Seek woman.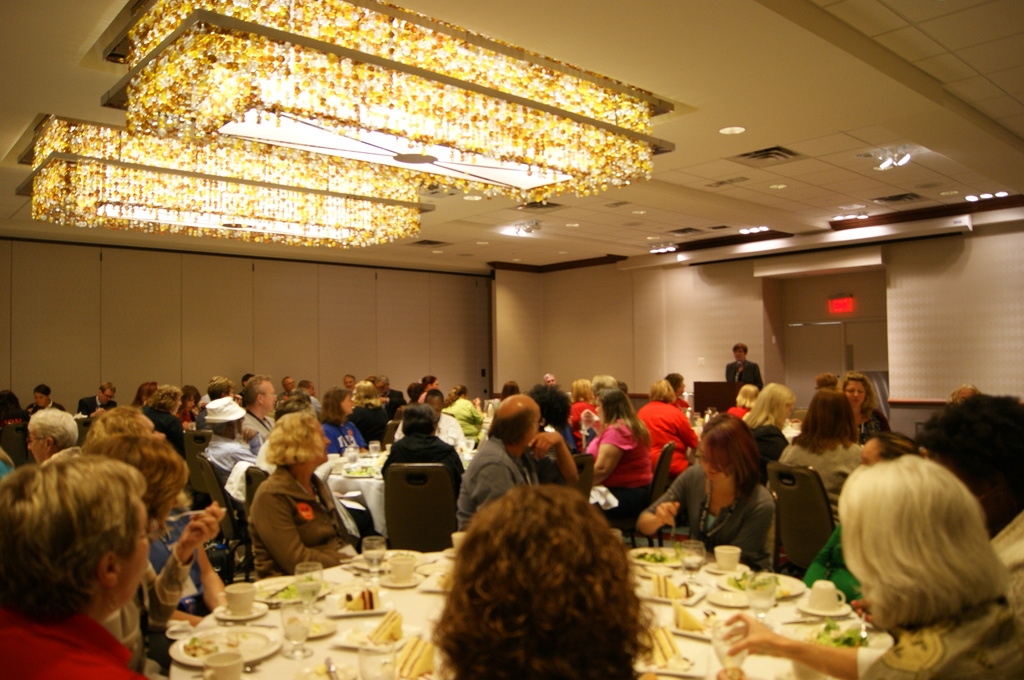
detection(250, 411, 371, 579).
